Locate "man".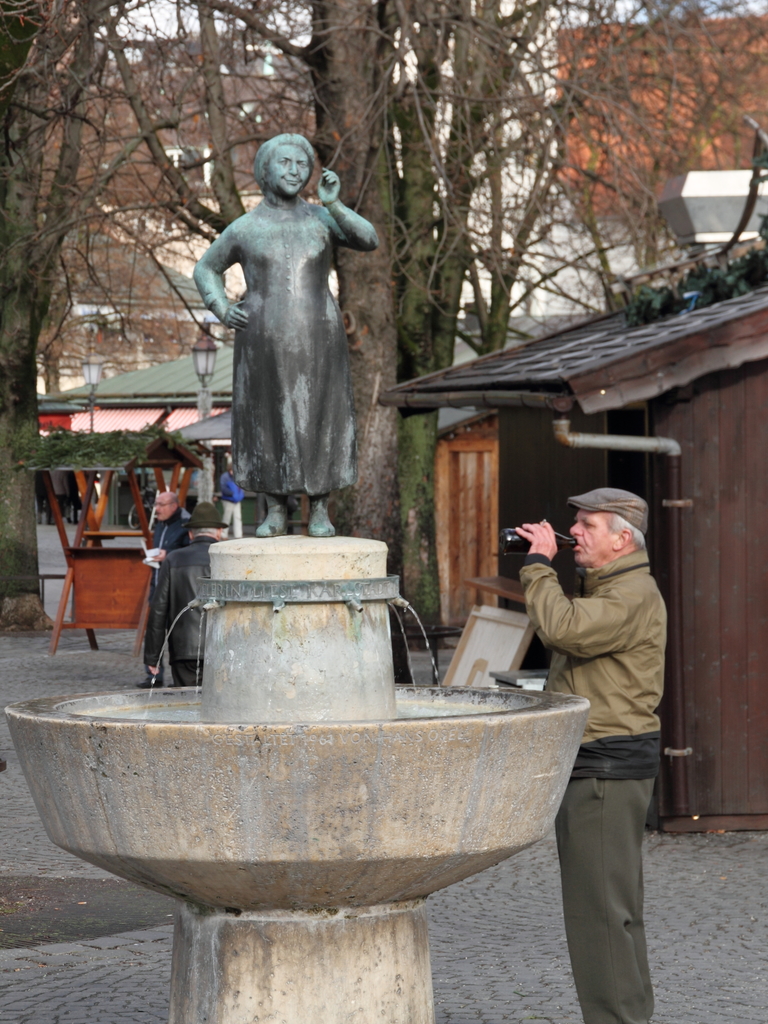
Bounding box: box=[145, 502, 231, 685].
